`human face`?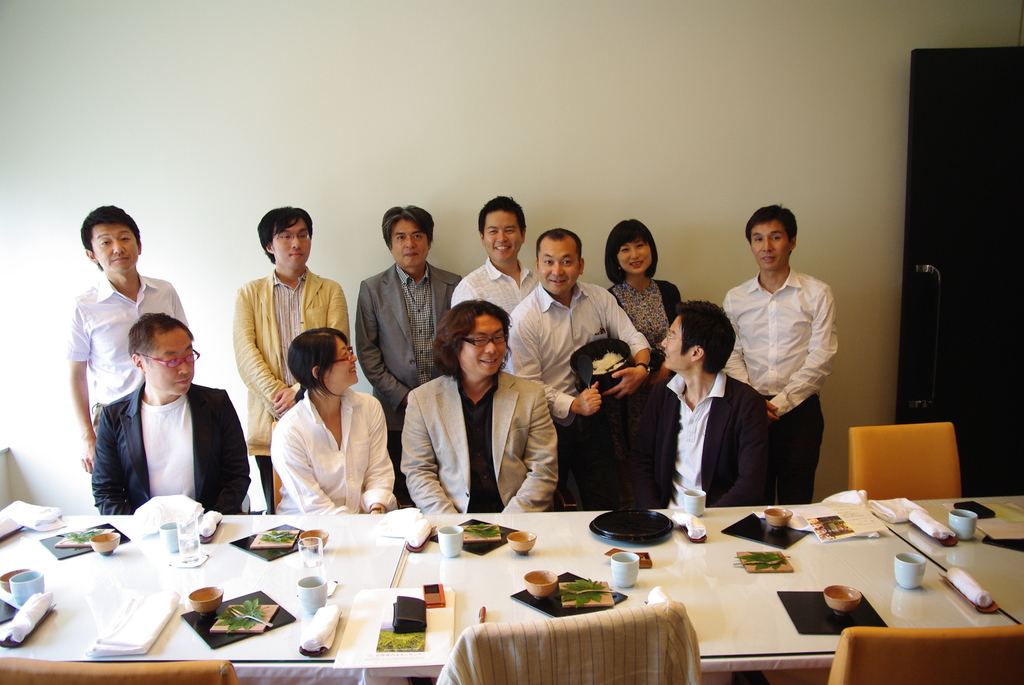
{"x1": 478, "y1": 207, "x2": 522, "y2": 258}
